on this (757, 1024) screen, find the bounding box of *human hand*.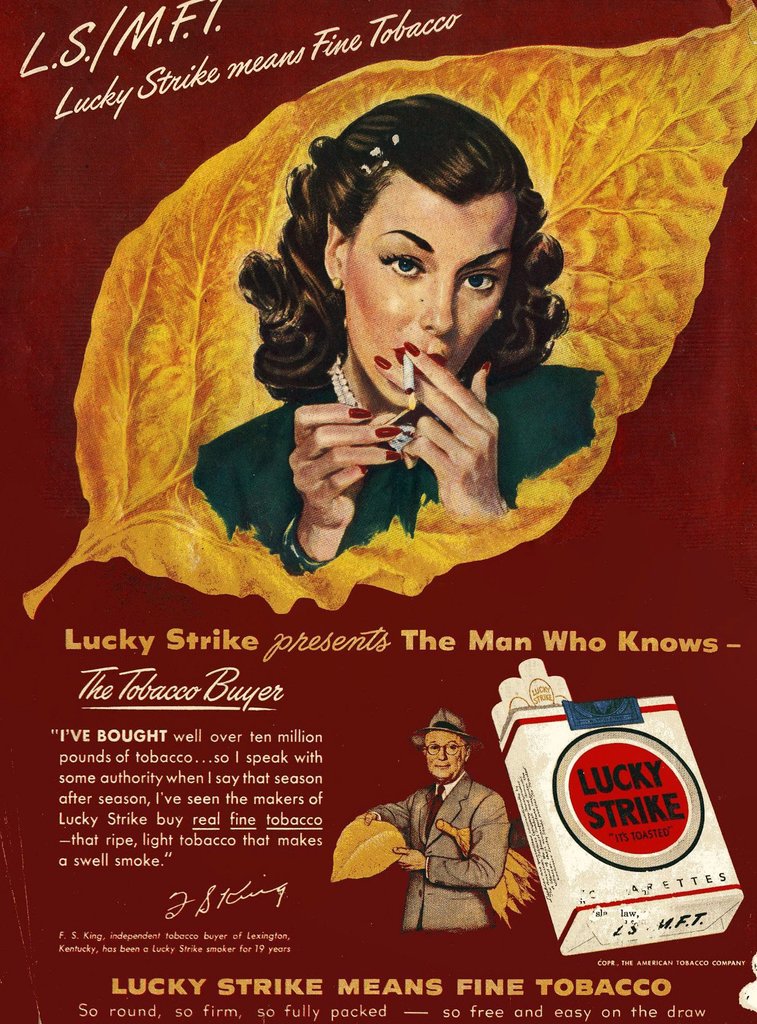
Bounding box: Rect(390, 846, 427, 872).
